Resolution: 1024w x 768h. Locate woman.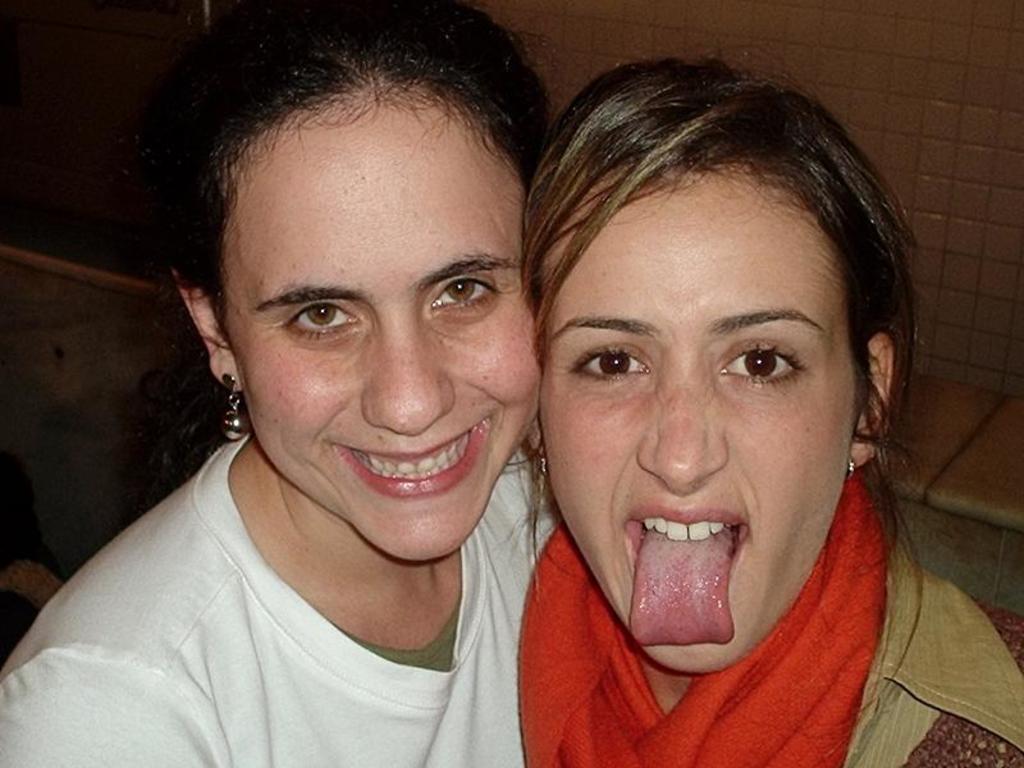
bbox(498, 58, 1023, 767).
